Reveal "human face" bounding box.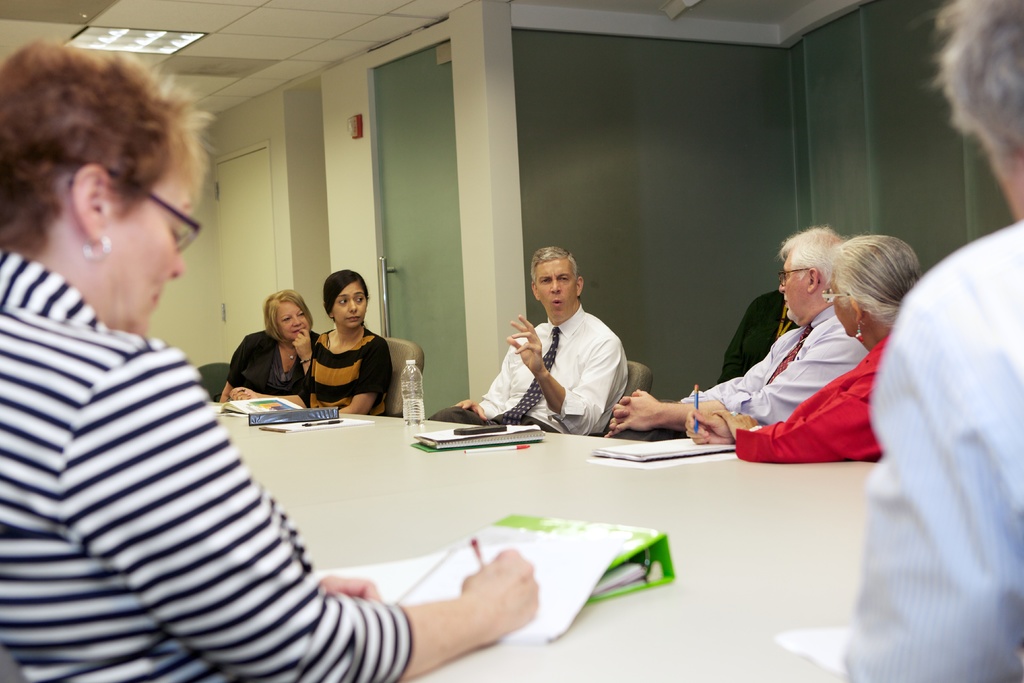
Revealed: [left=280, top=298, right=312, bottom=339].
